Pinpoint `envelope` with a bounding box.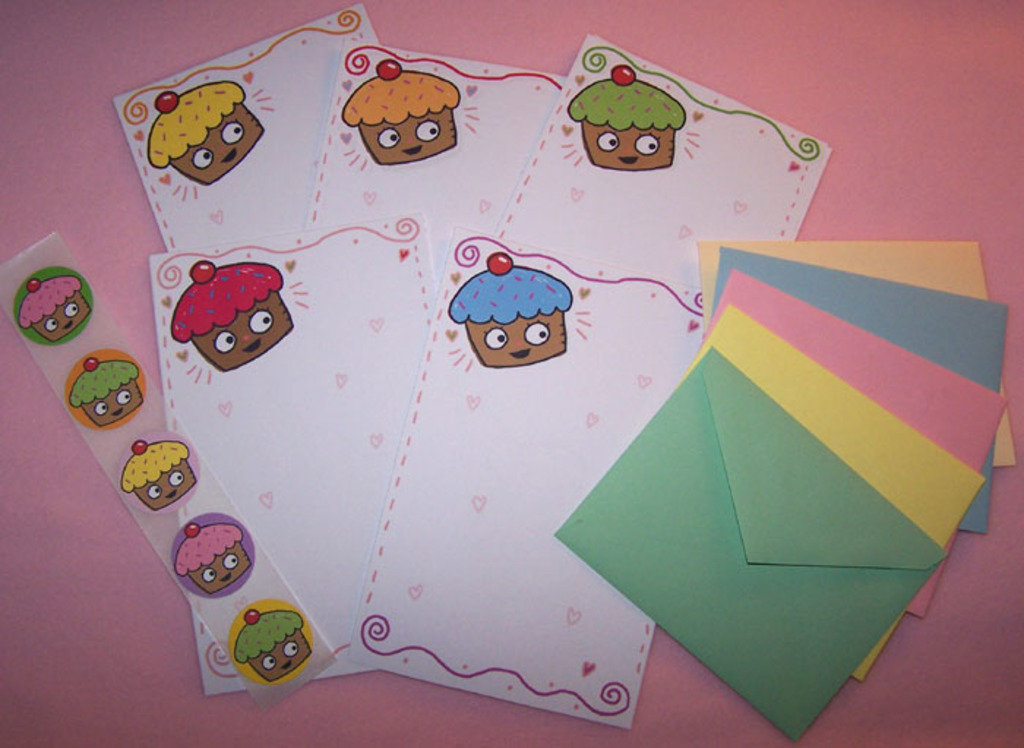
696,266,1011,615.
